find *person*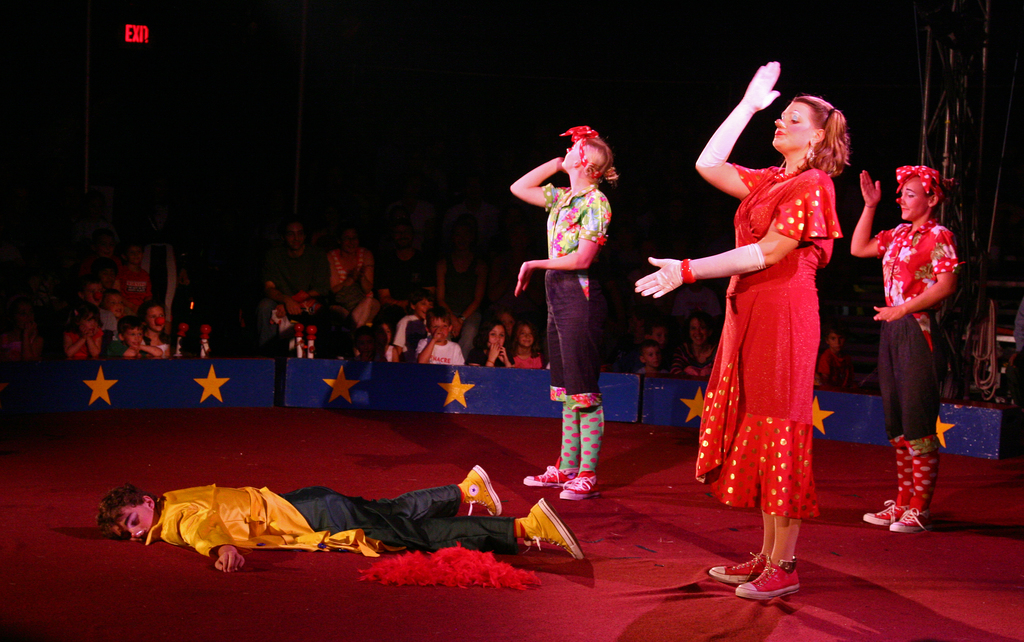
x1=257 y1=208 x2=333 y2=352
